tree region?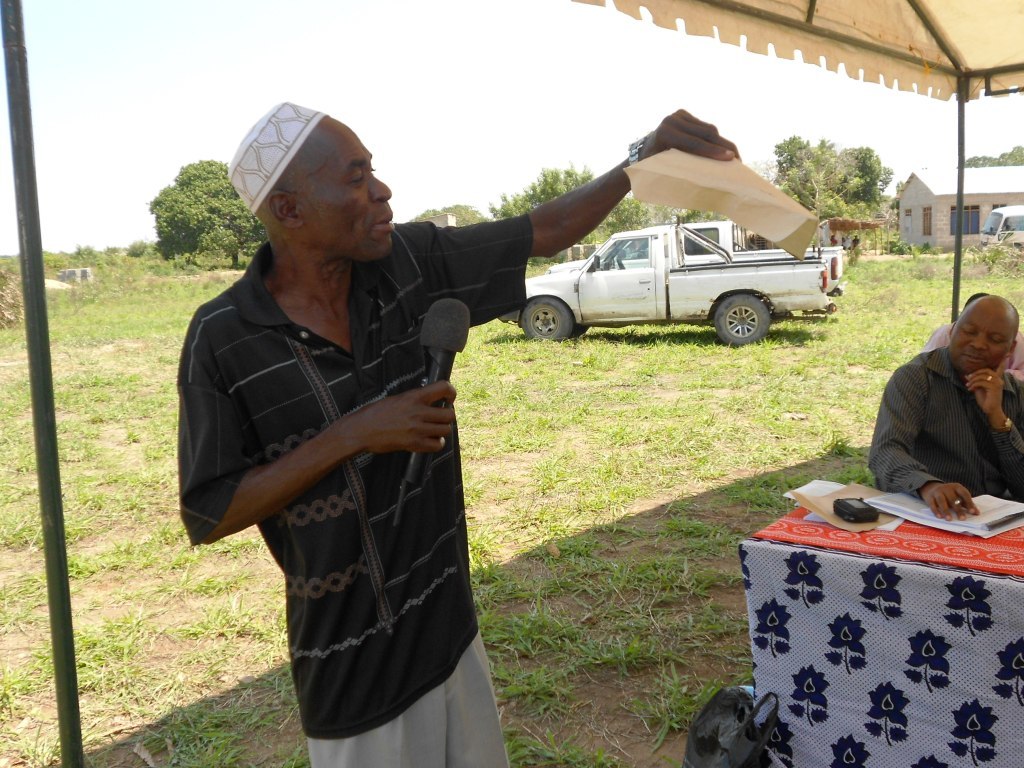
select_region(148, 158, 264, 275)
